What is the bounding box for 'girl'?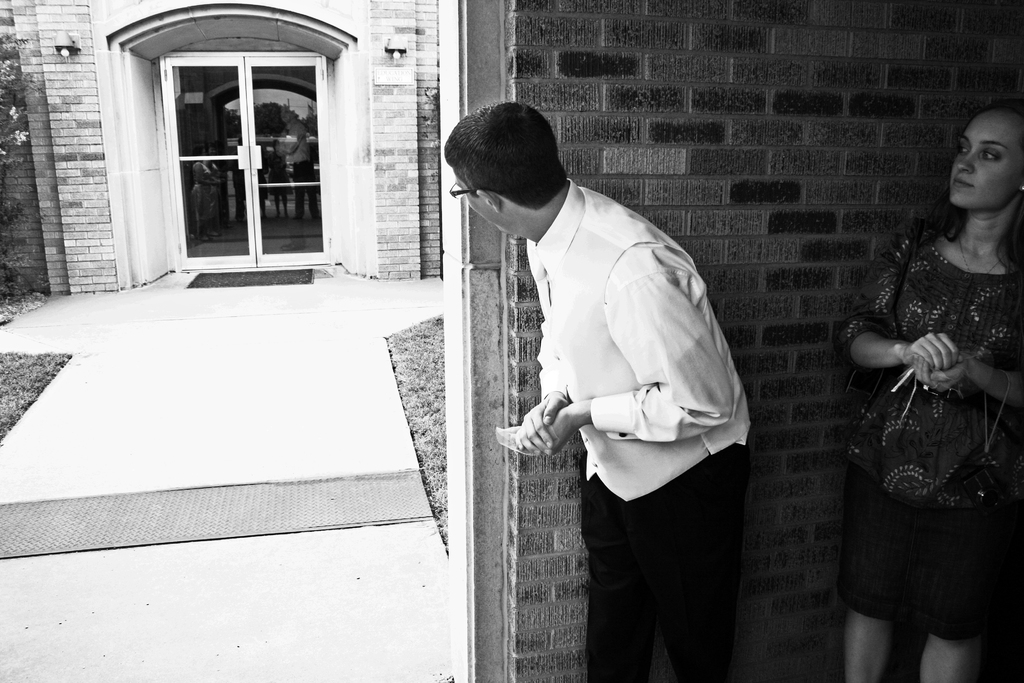
<box>840,102,1023,682</box>.
